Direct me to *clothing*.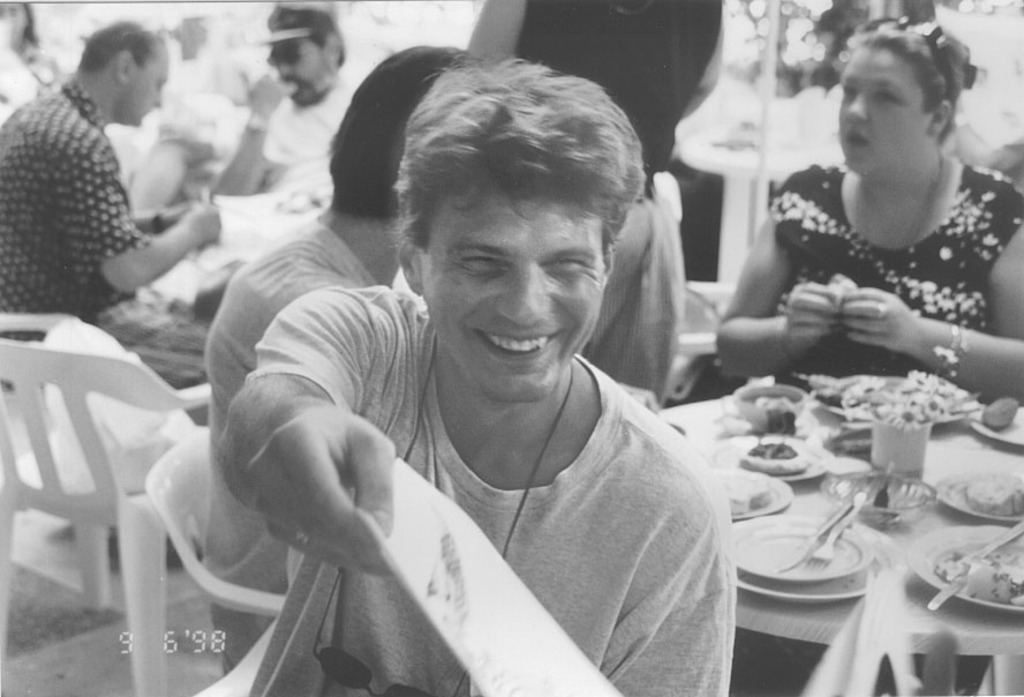
Direction: crop(196, 224, 377, 664).
